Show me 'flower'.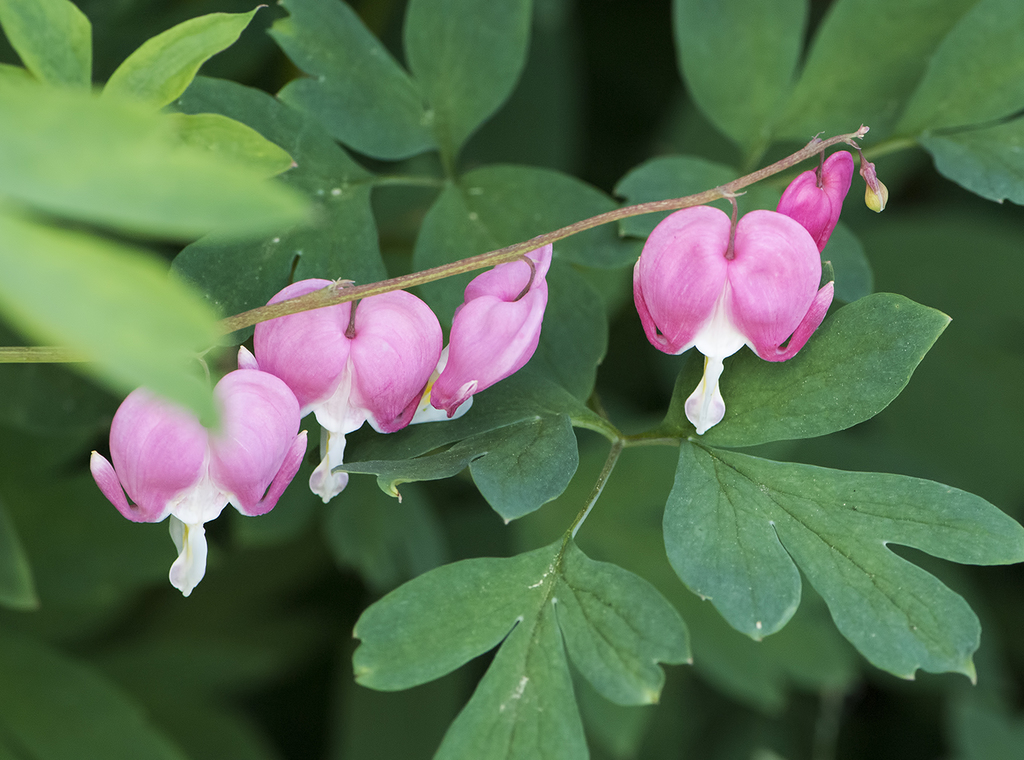
'flower' is here: region(442, 237, 567, 416).
